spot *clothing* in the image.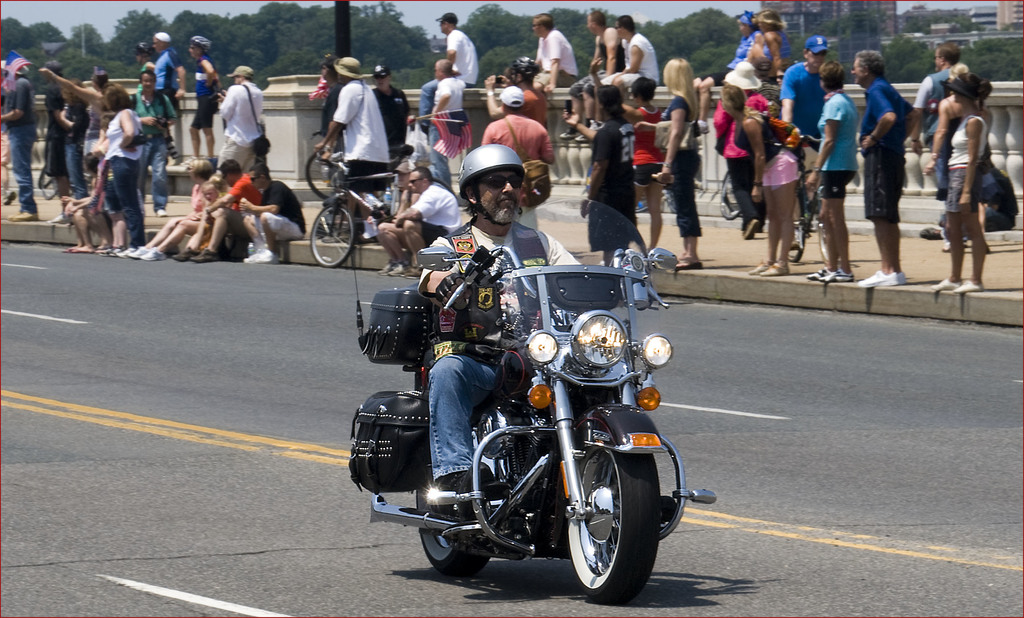
*clothing* found at 937:98:964:200.
